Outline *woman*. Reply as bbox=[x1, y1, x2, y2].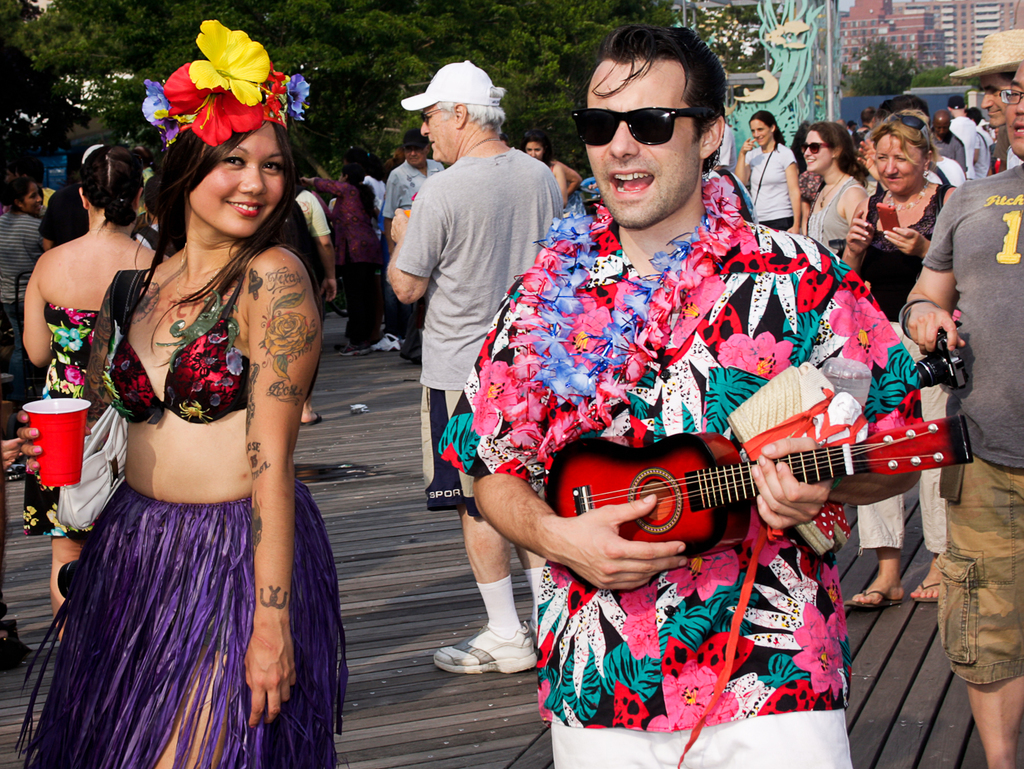
bbox=[48, 50, 336, 752].
